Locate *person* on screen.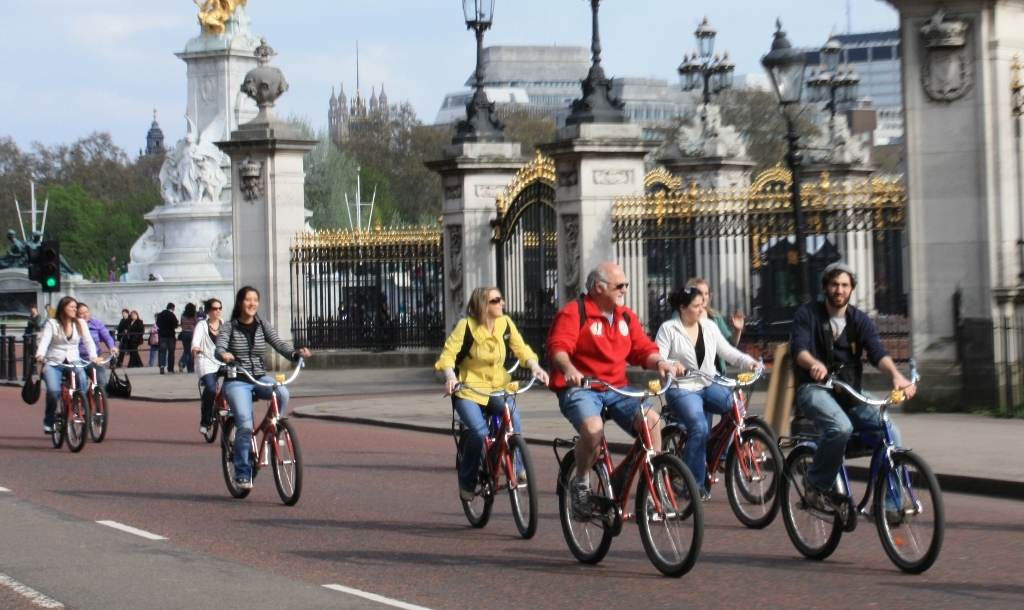
On screen at 791, 266, 917, 528.
